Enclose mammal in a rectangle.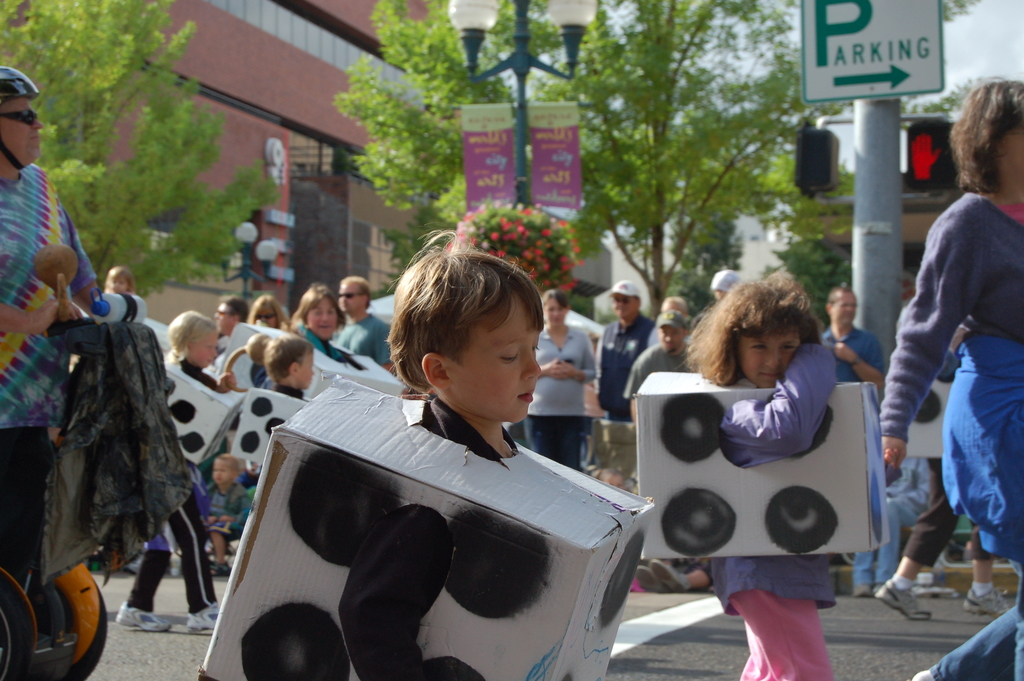
(left=854, top=430, right=931, bottom=586).
